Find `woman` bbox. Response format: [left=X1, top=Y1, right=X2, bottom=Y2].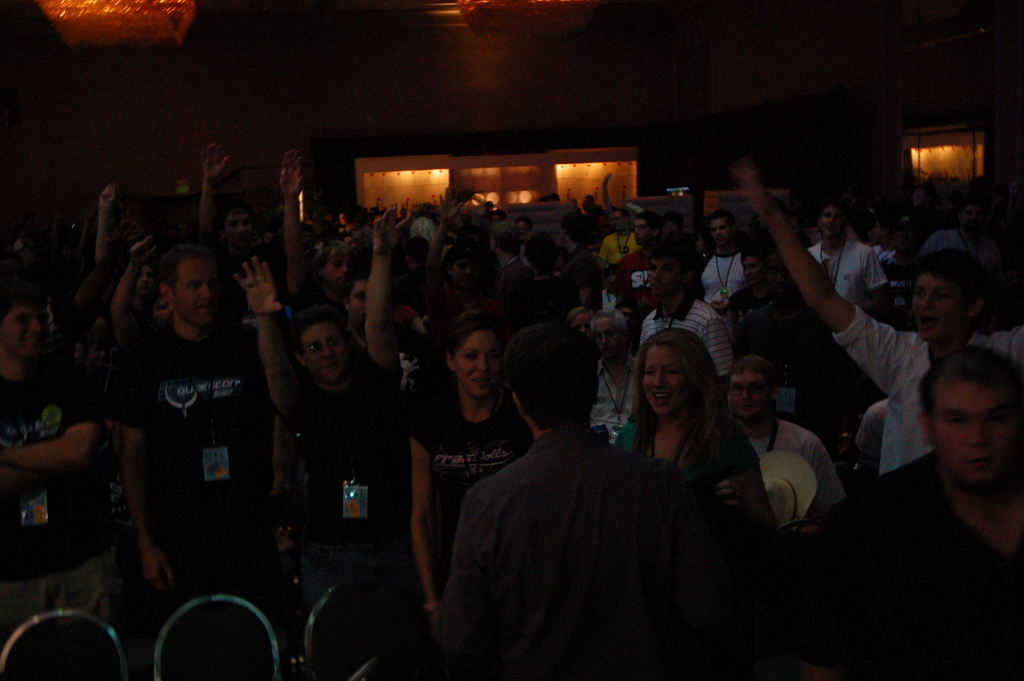
[left=625, top=329, right=763, bottom=523].
